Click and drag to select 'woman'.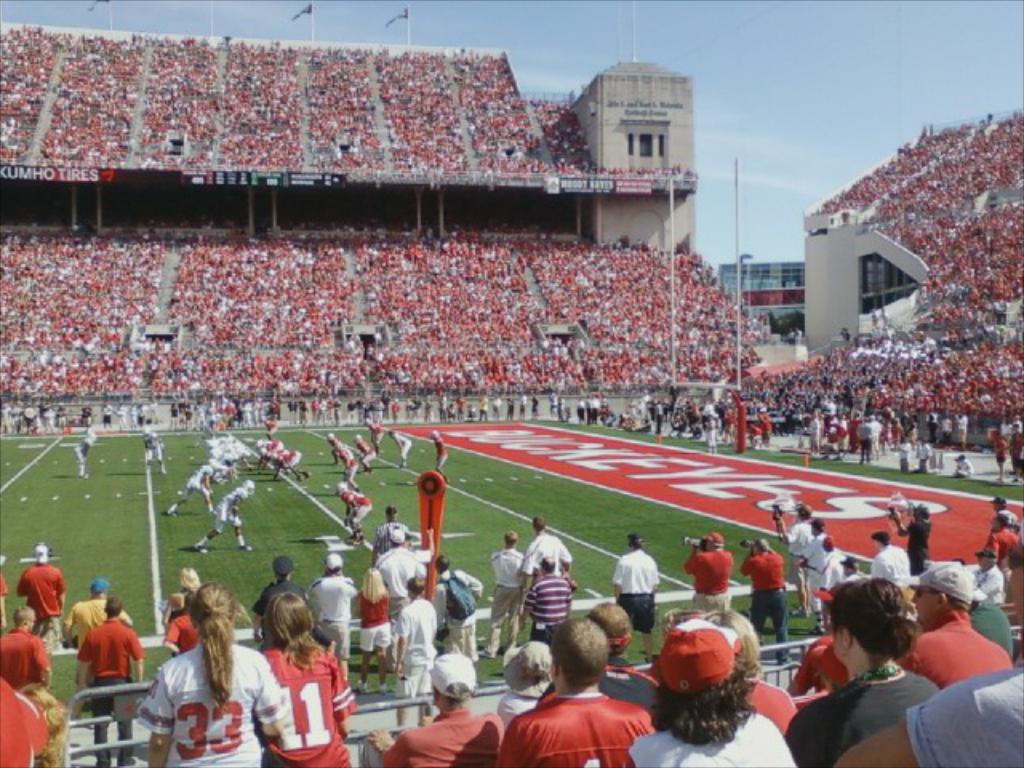
Selection: 787 565 954 765.
